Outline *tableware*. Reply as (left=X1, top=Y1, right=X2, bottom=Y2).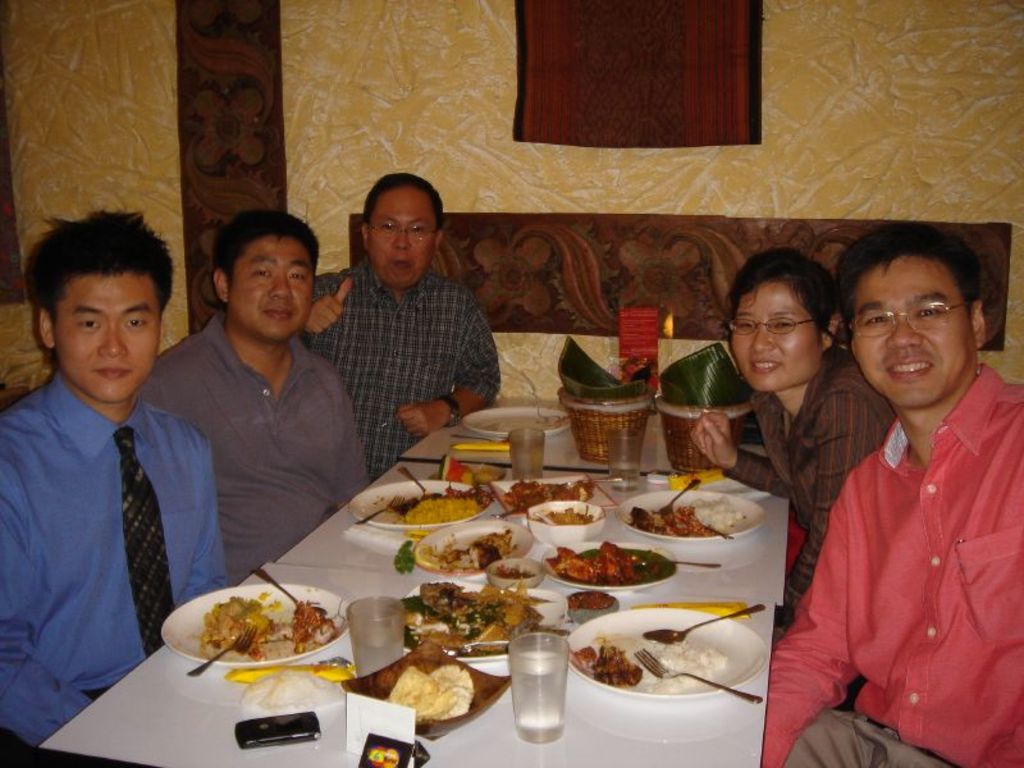
(left=639, top=554, right=722, bottom=568).
